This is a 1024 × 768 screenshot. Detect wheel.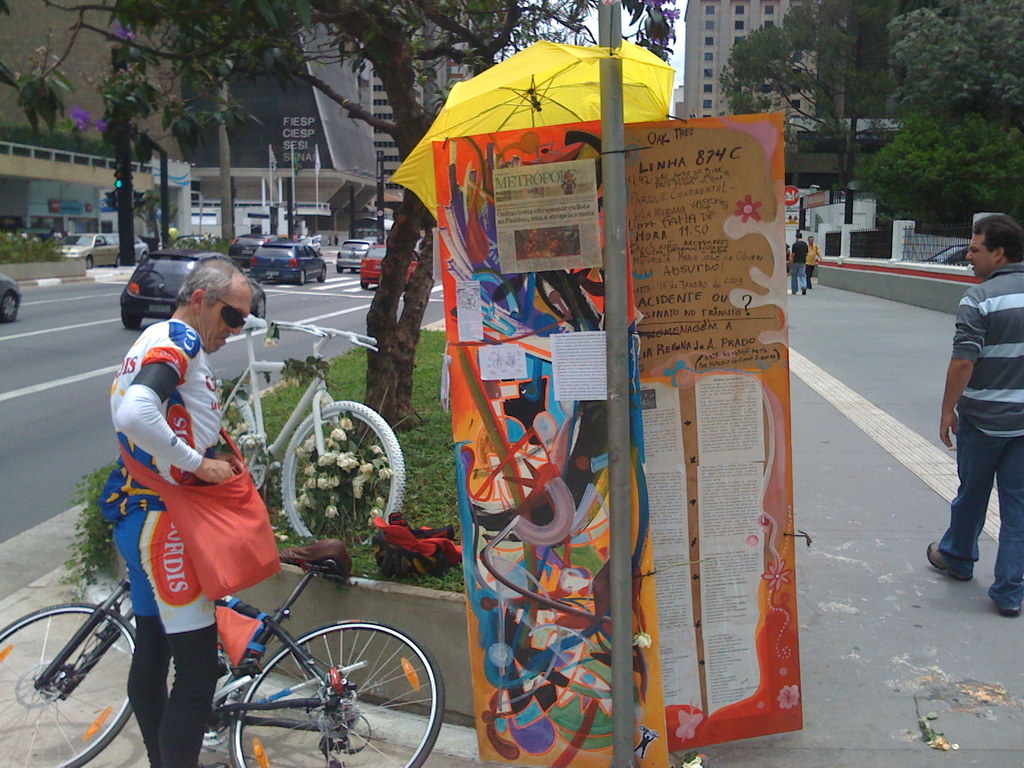
[left=210, top=378, right=257, bottom=493].
